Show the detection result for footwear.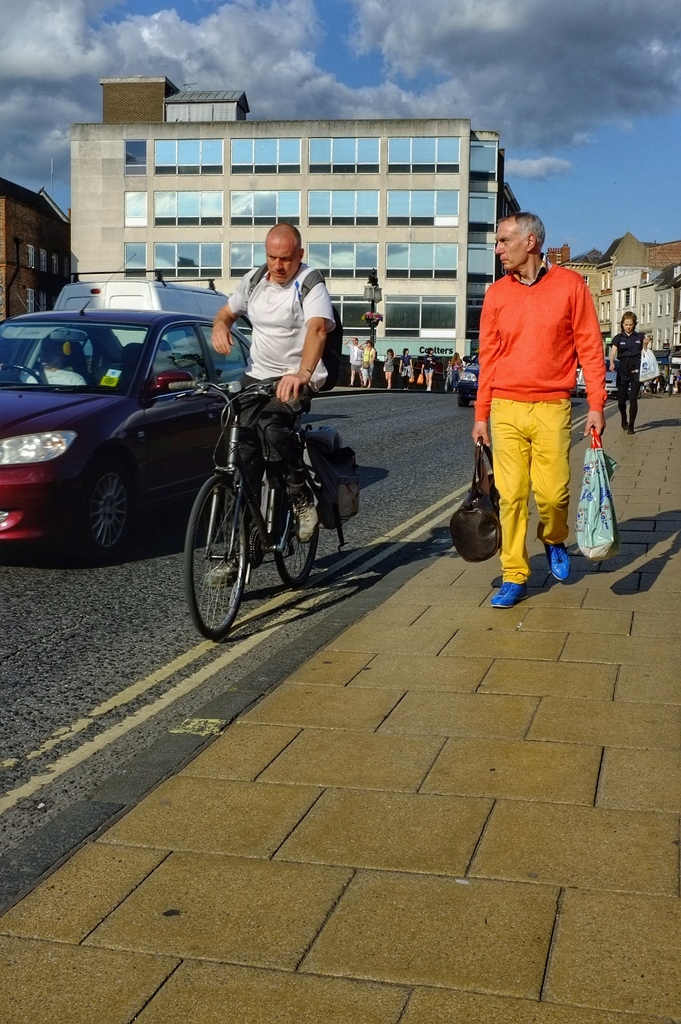
(545,541,571,581).
